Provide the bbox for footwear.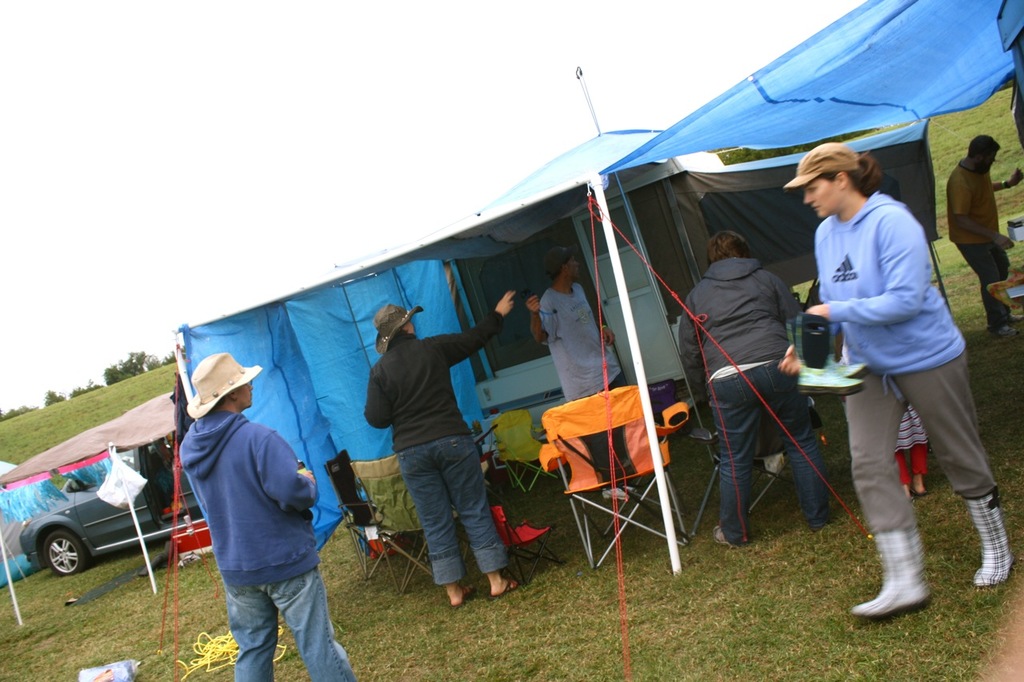
locate(488, 577, 517, 600).
